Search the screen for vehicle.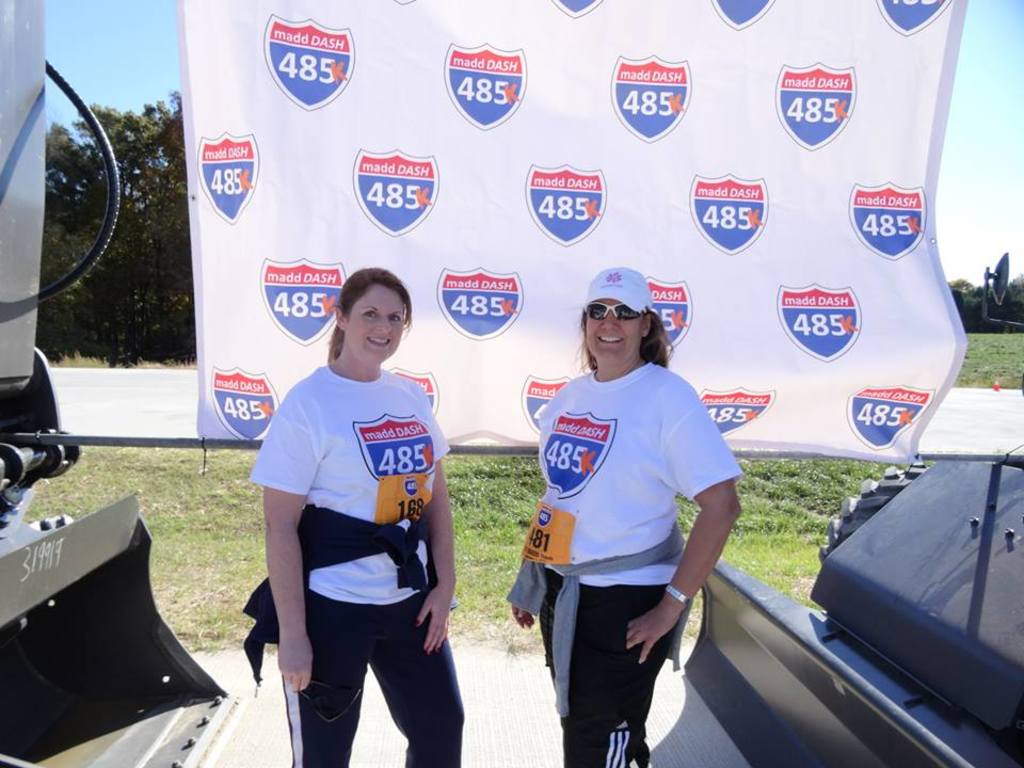
Found at Rect(687, 381, 1023, 767).
